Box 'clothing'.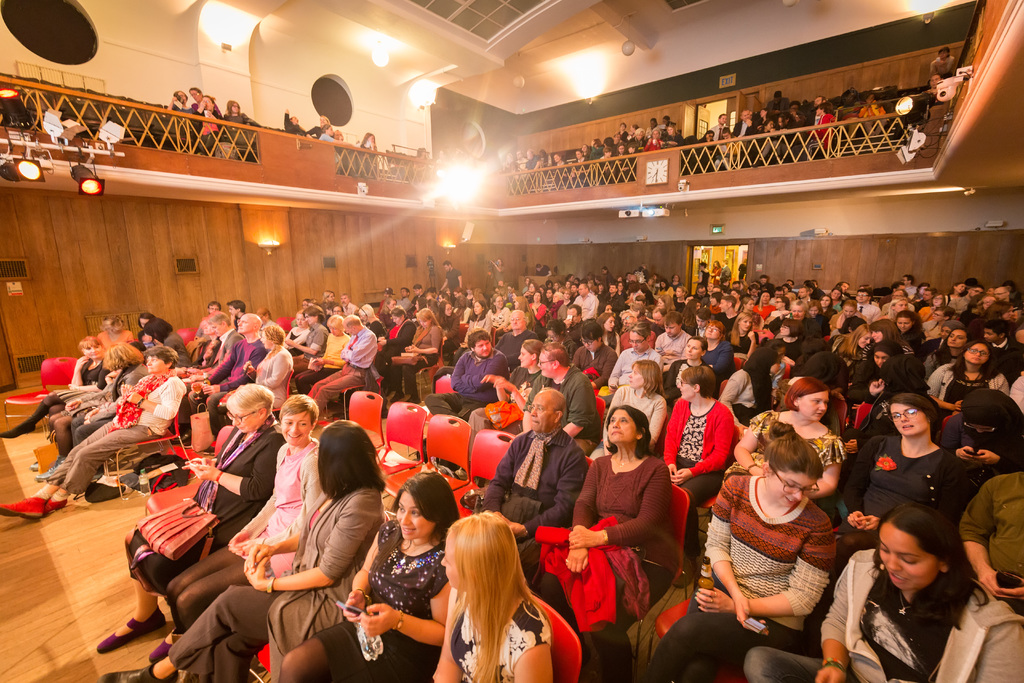
bbox=[832, 107, 863, 121].
